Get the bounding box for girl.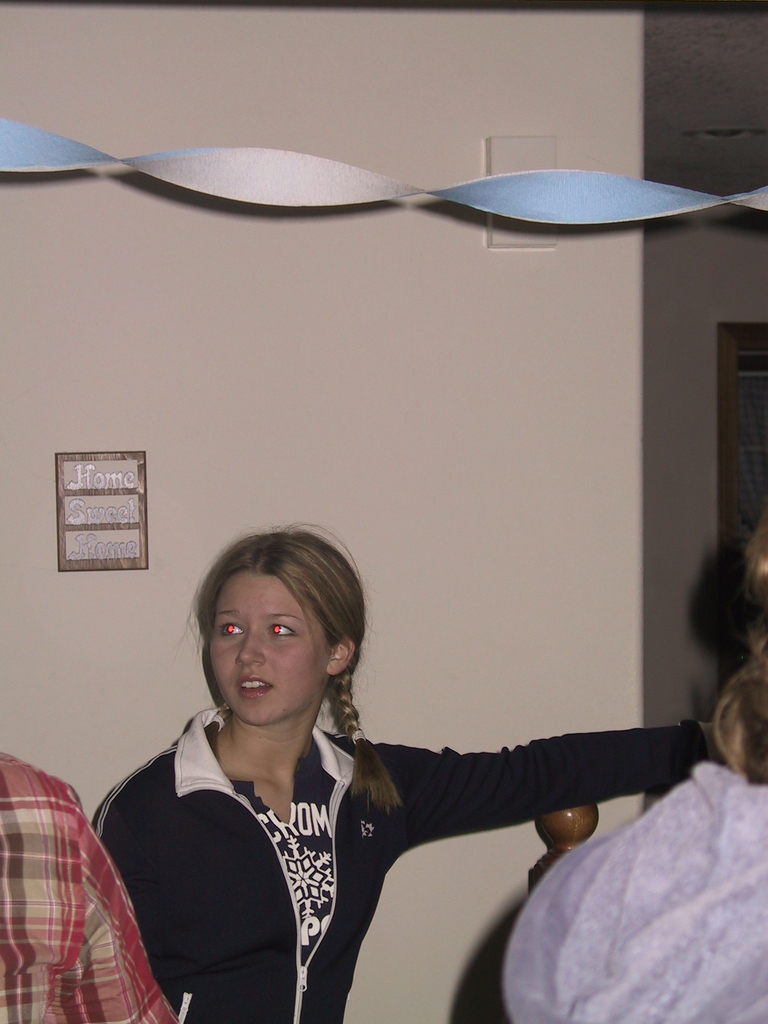
80/525/728/1021.
